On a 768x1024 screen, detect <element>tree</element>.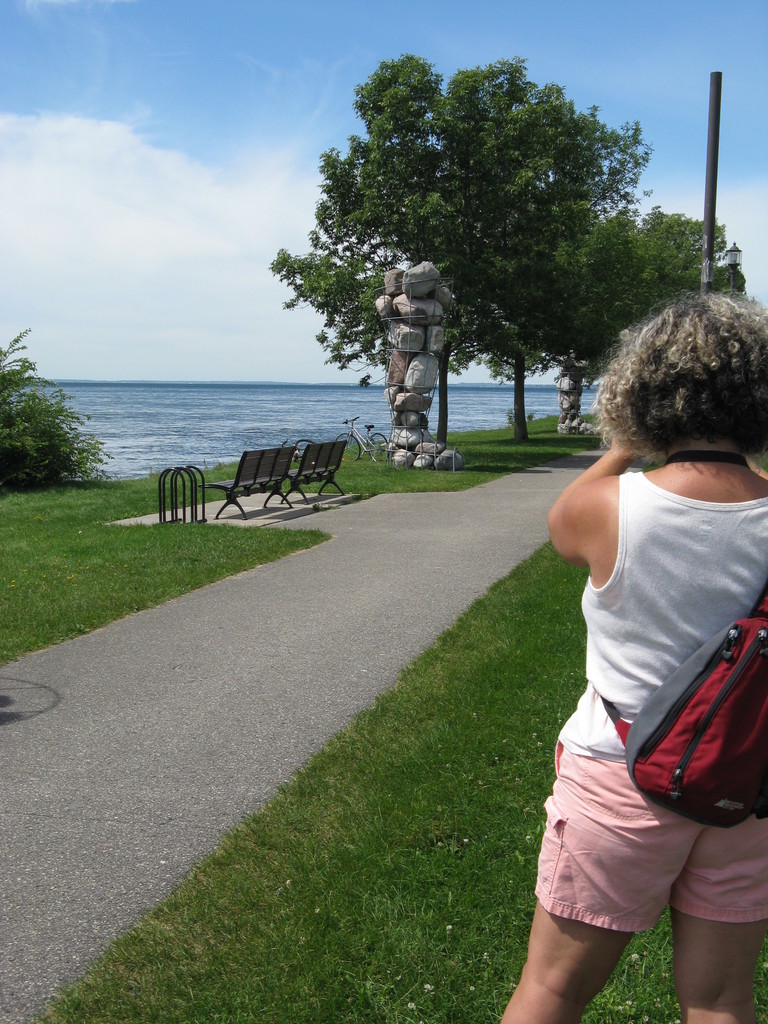
(x1=282, y1=52, x2=672, y2=444).
